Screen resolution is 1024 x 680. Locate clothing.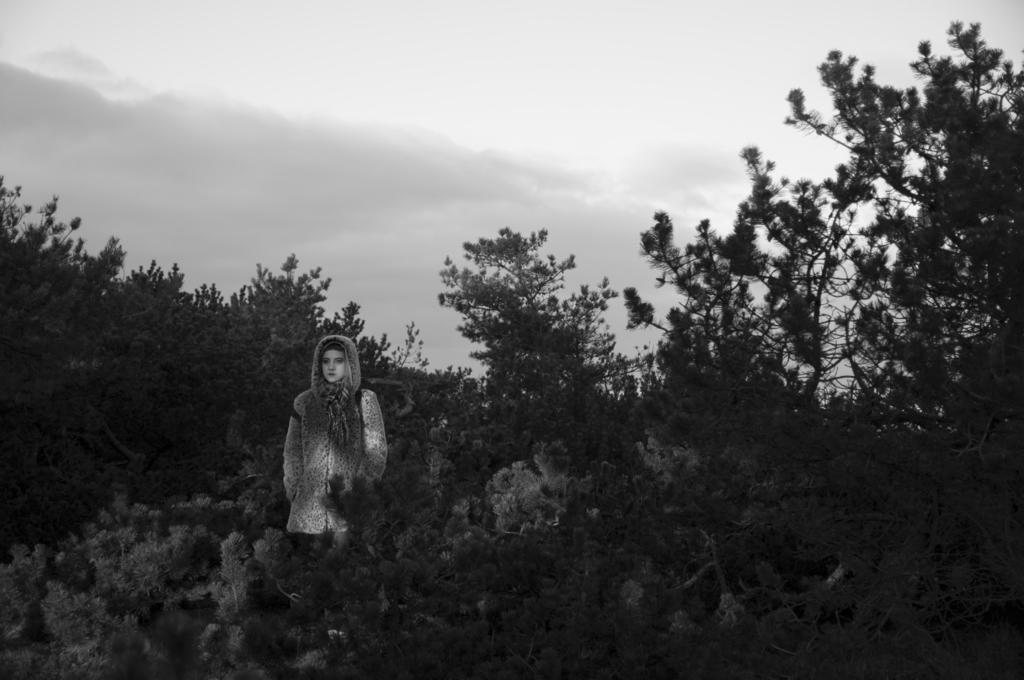
<bbox>284, 334, 386, 560</bbox>.
